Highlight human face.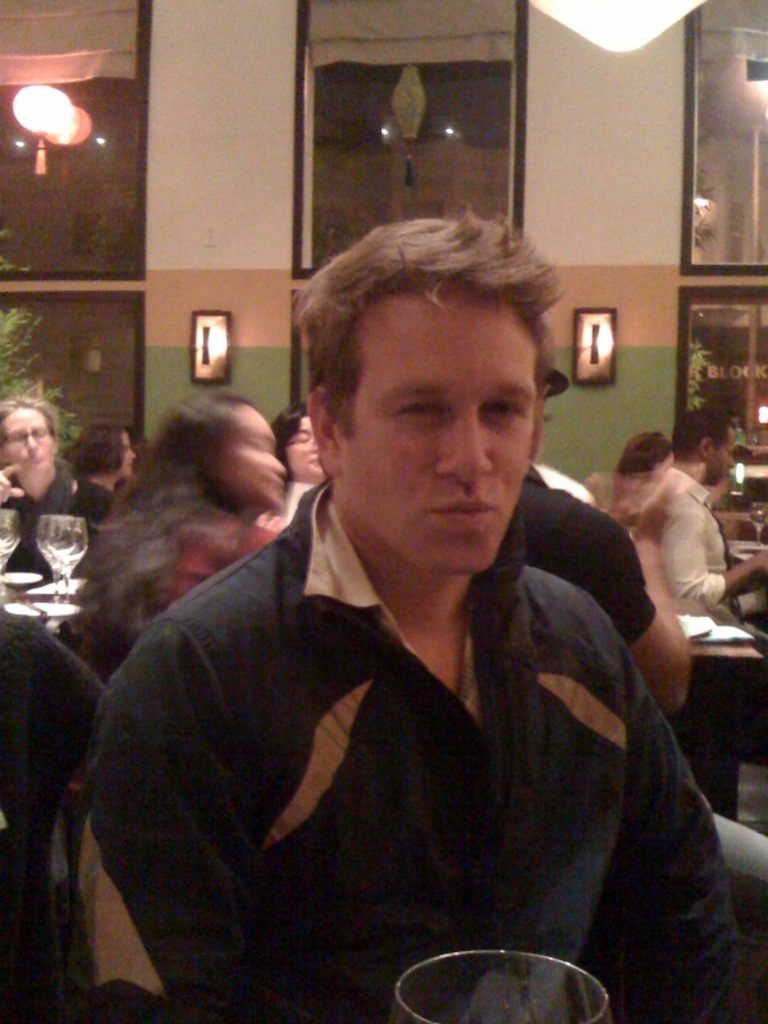
Highlighted region: box(114, 430, 138, 481).
